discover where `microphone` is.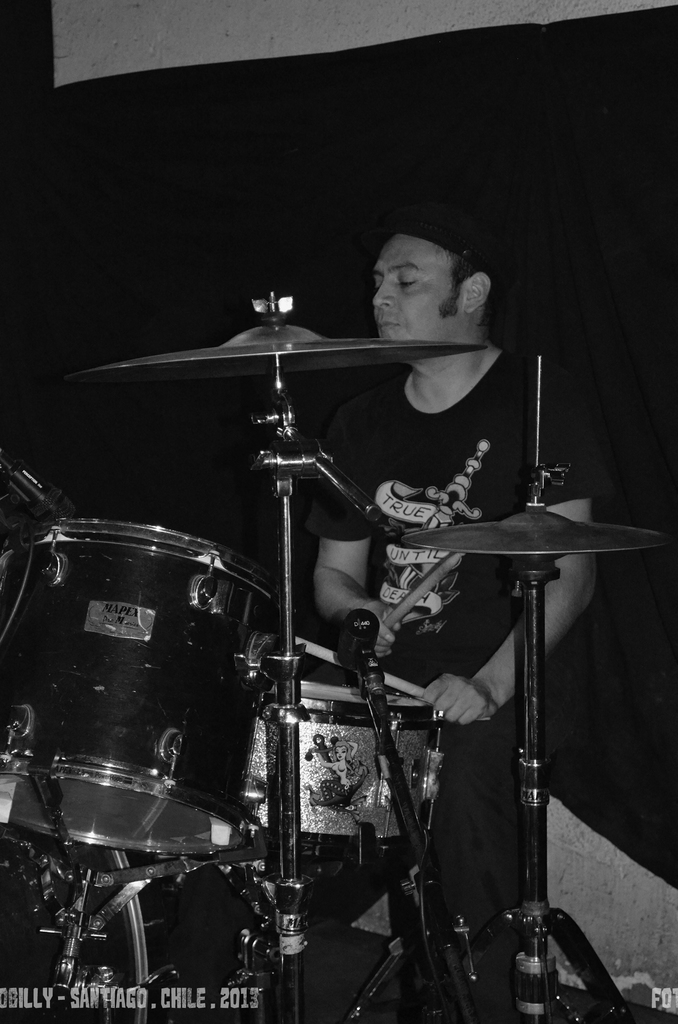
Discovered at locate(336, 611, 382, 678).
